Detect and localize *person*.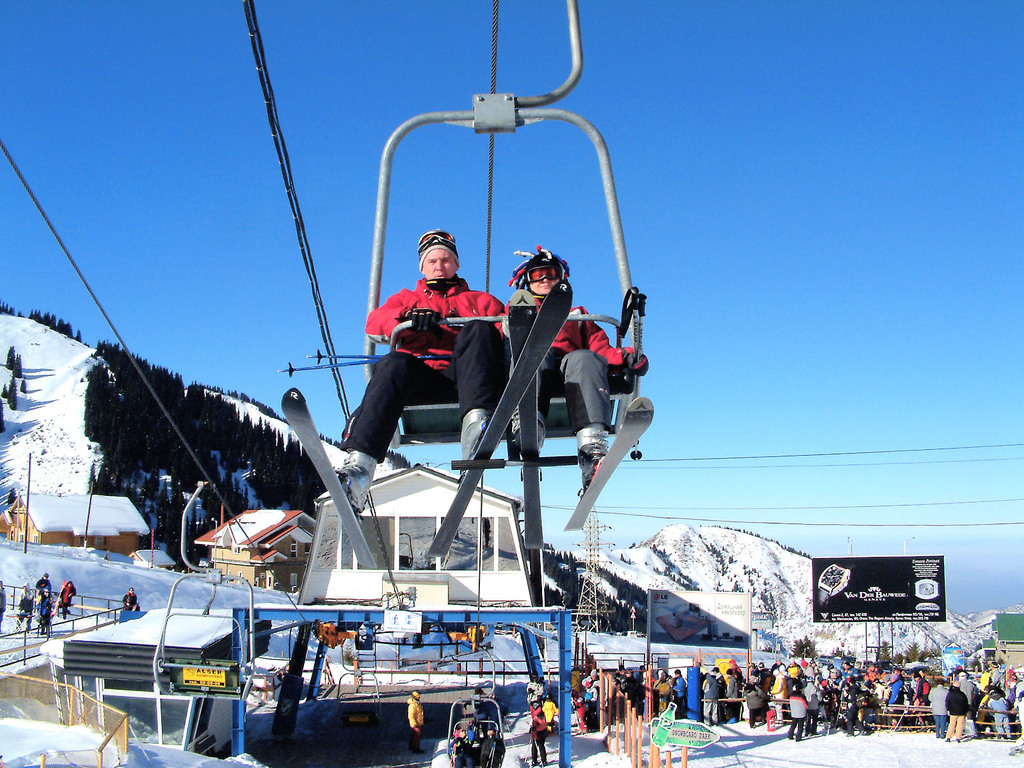
Localized at box=[0, 580, 5, 628].
